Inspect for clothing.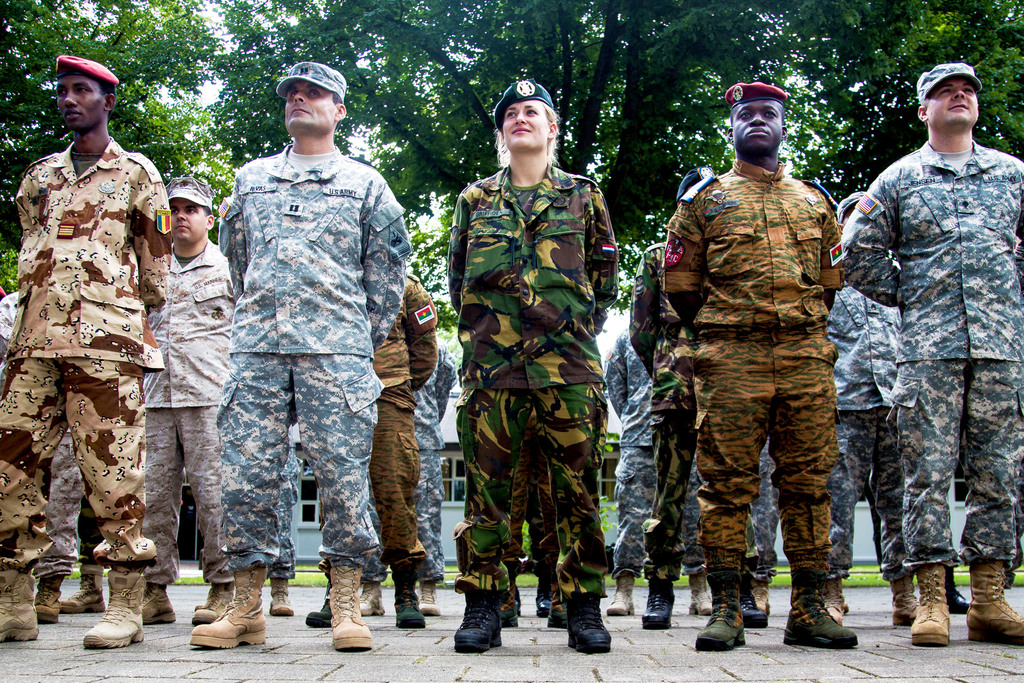
Inspection: Rect(362, 276, 442, 576).
